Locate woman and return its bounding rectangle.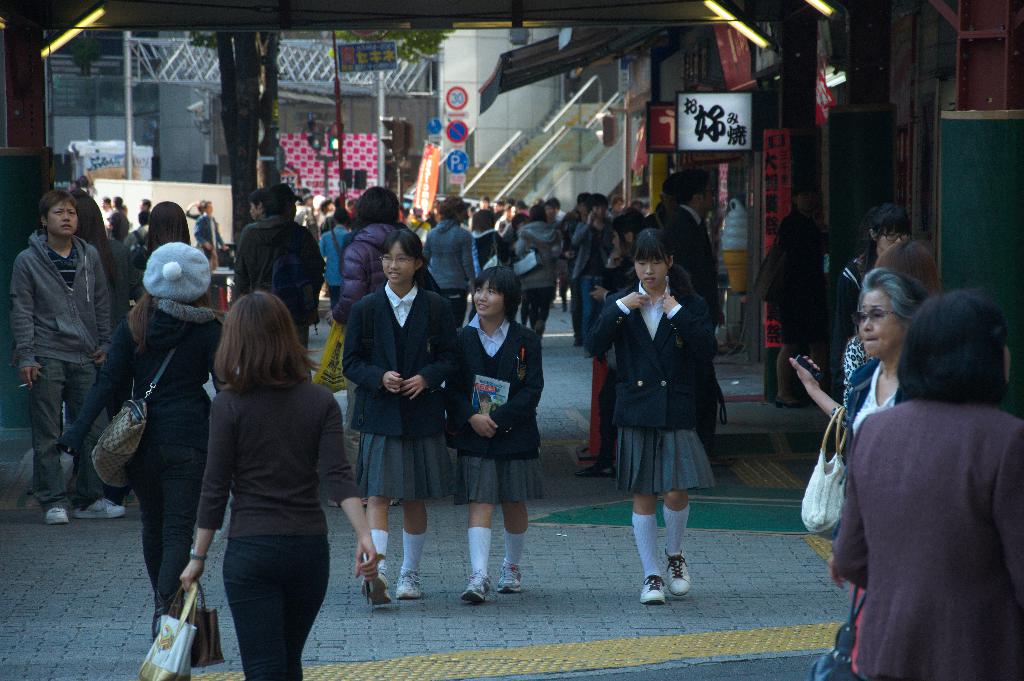
select_region(136, 199, 194, 290).
